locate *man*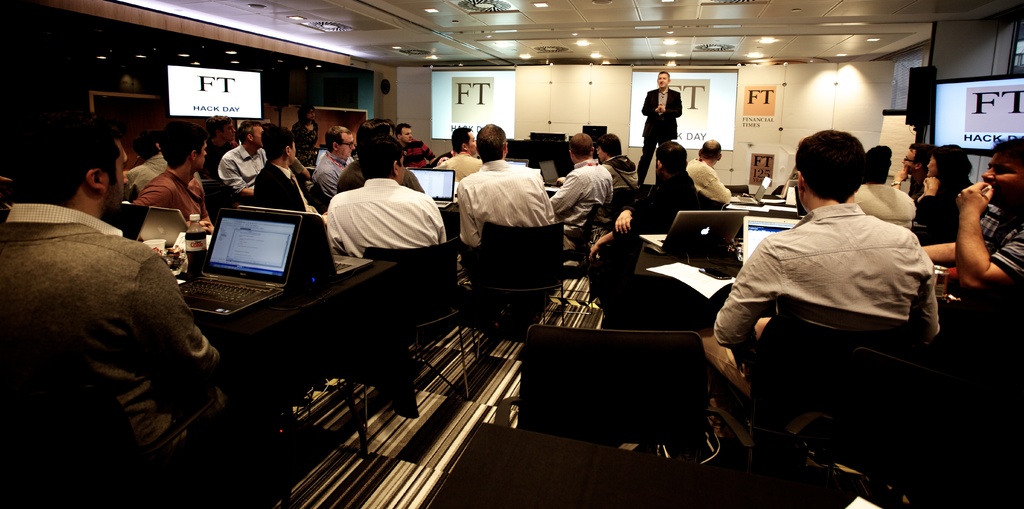
[10,112,225,474]
